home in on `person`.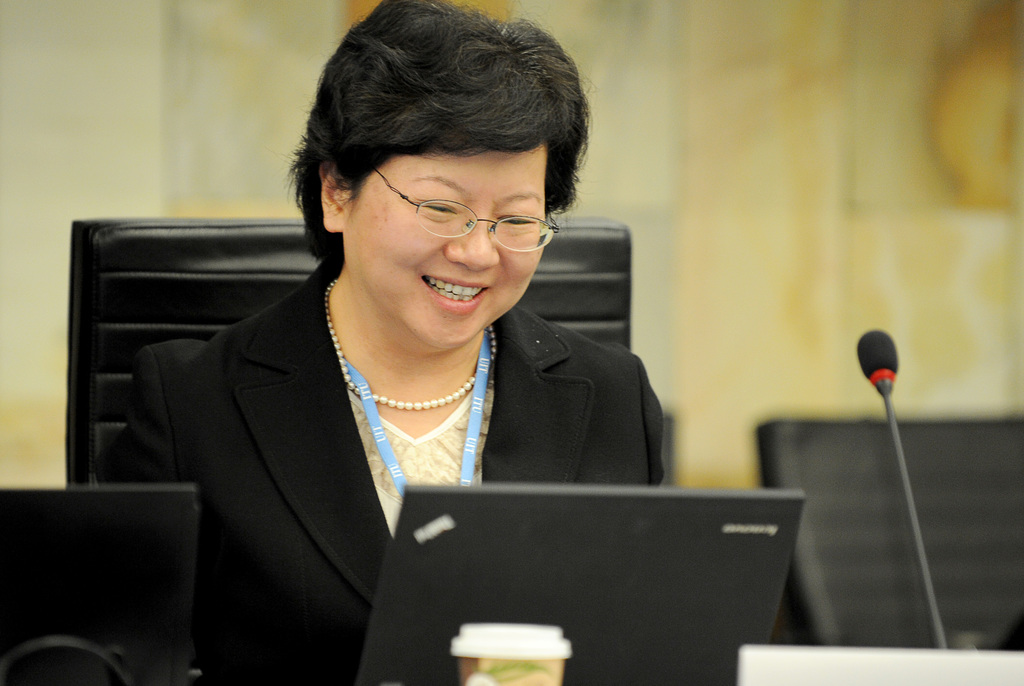
Homed in at {"x1": 71, "y1": 0, "x2": 673, "y2": 685}.
